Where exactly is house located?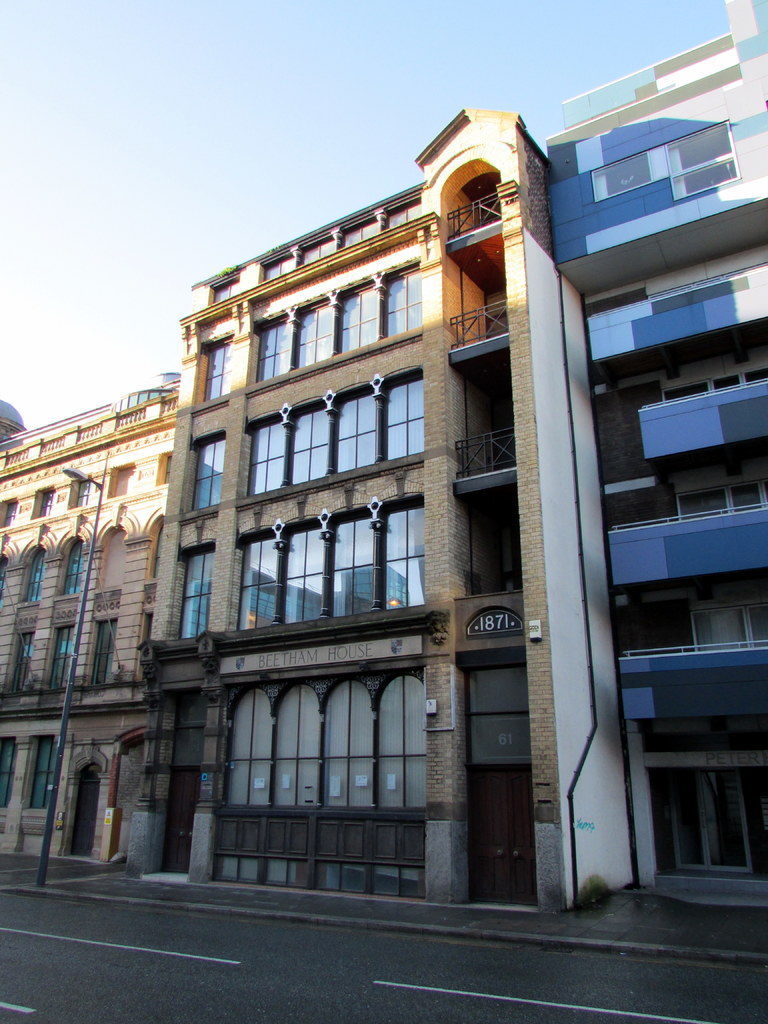
Its bounding box is (152, 0, 767, 923).
